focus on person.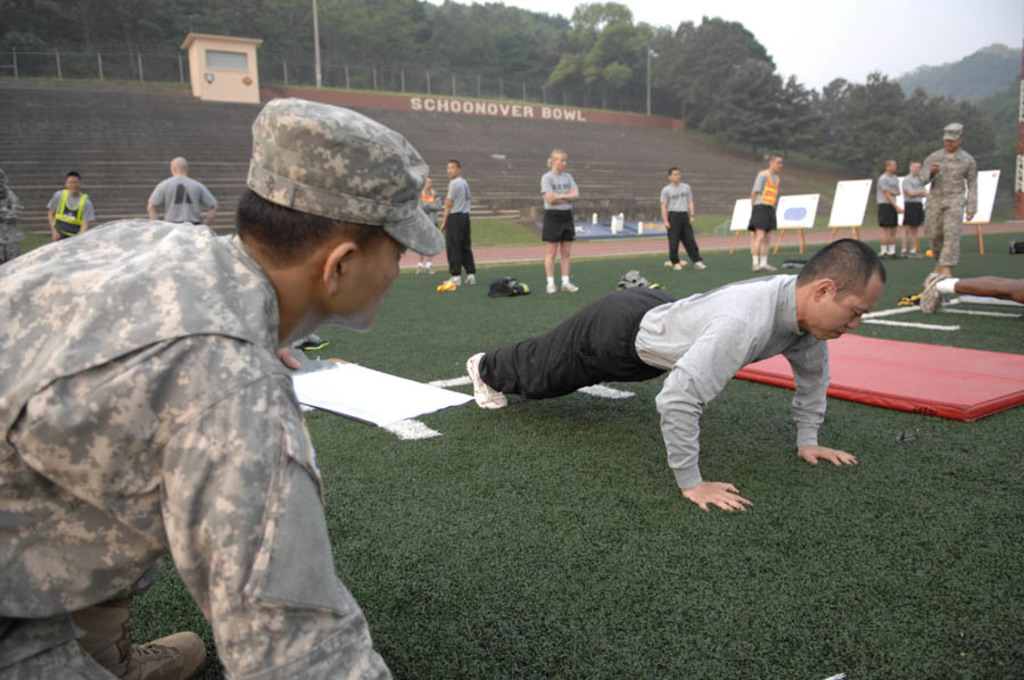
Focused at region(746, 155, 783, 272).
